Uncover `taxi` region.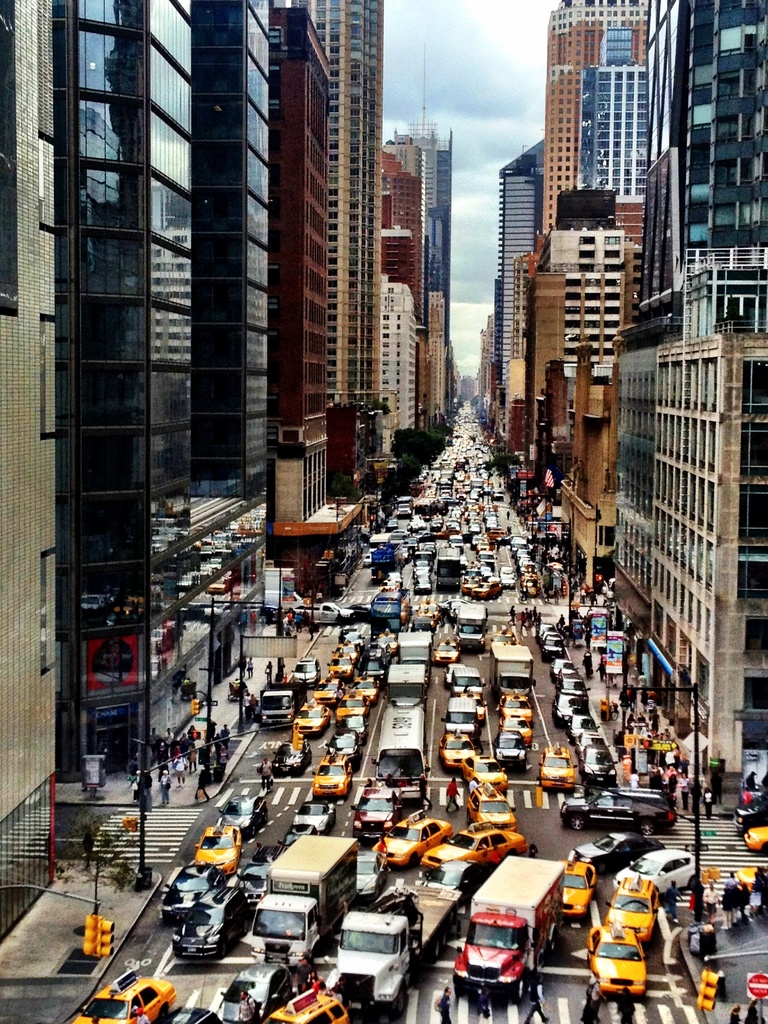
Uncovered: [438,725,477,767].
